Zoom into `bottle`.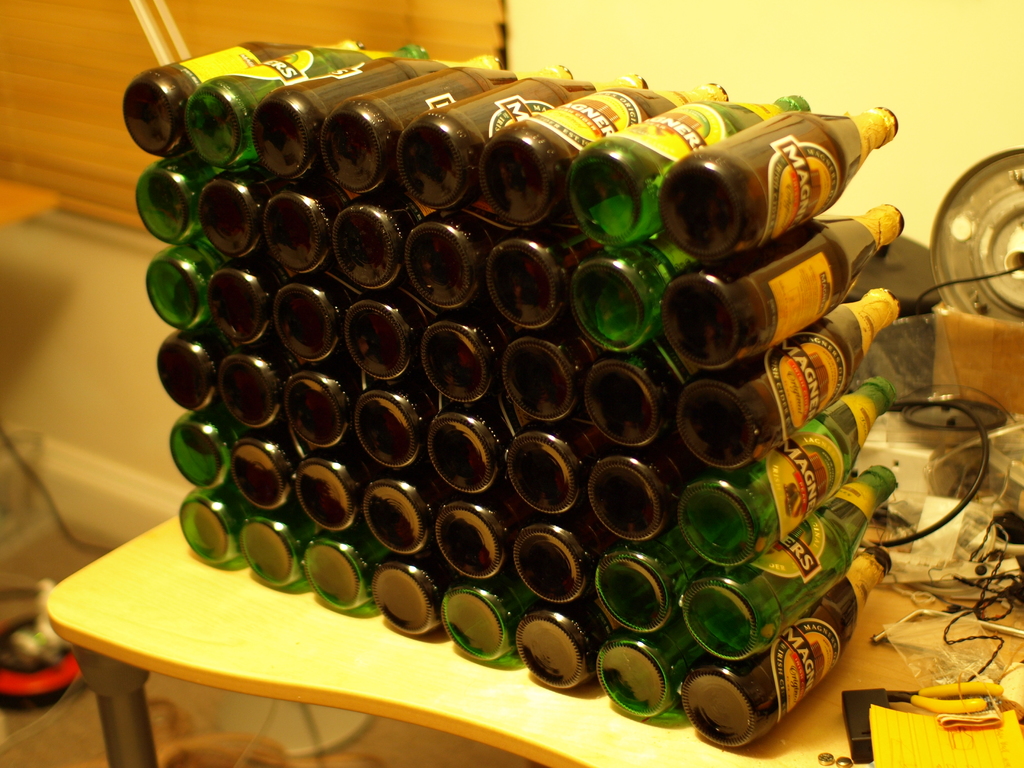
Zoom target: [left=273, top=257, right=360, bottom=354].
